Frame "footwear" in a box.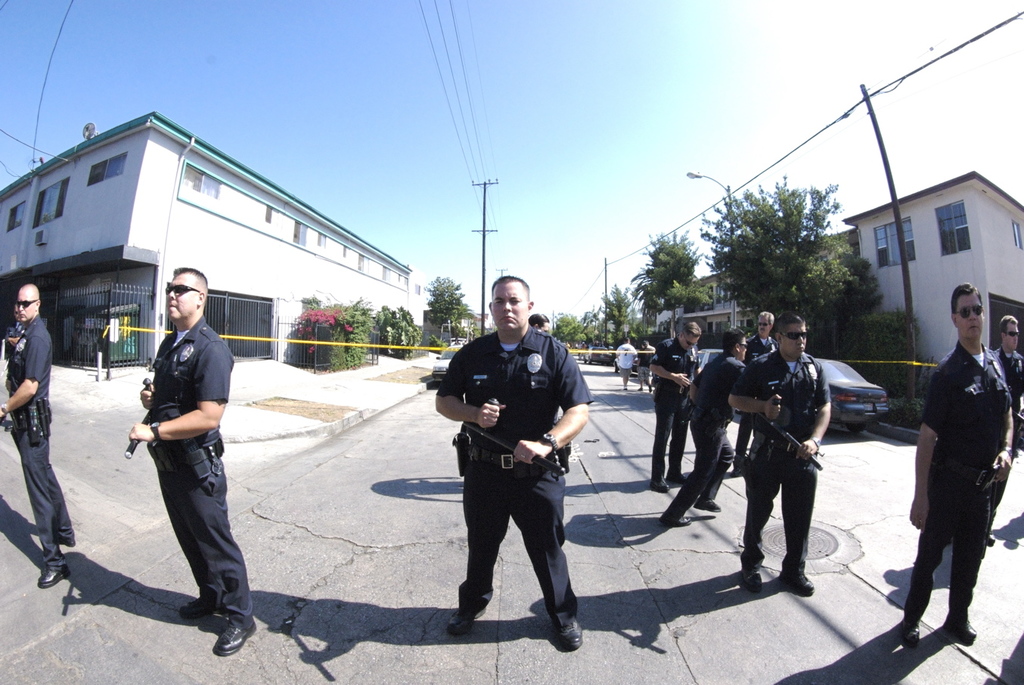
BBox(649, 386, 652, 391).
